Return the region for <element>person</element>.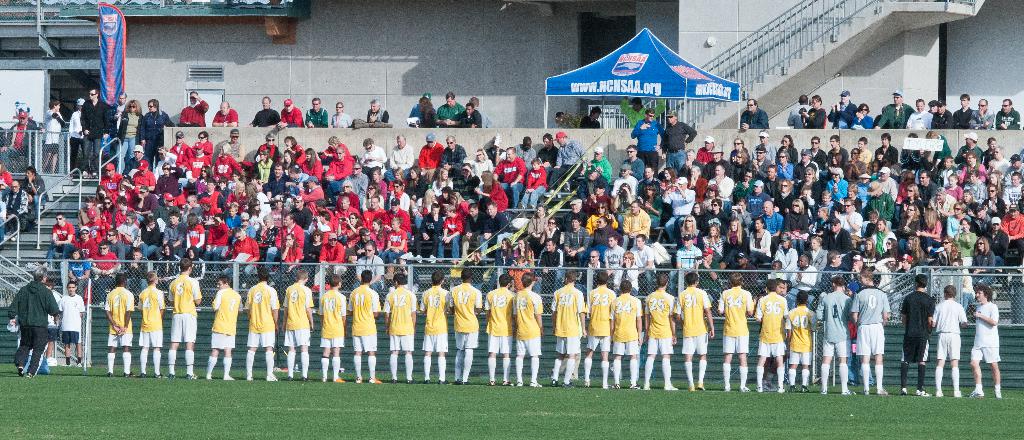
Rect(113, 99, 143, 171).
